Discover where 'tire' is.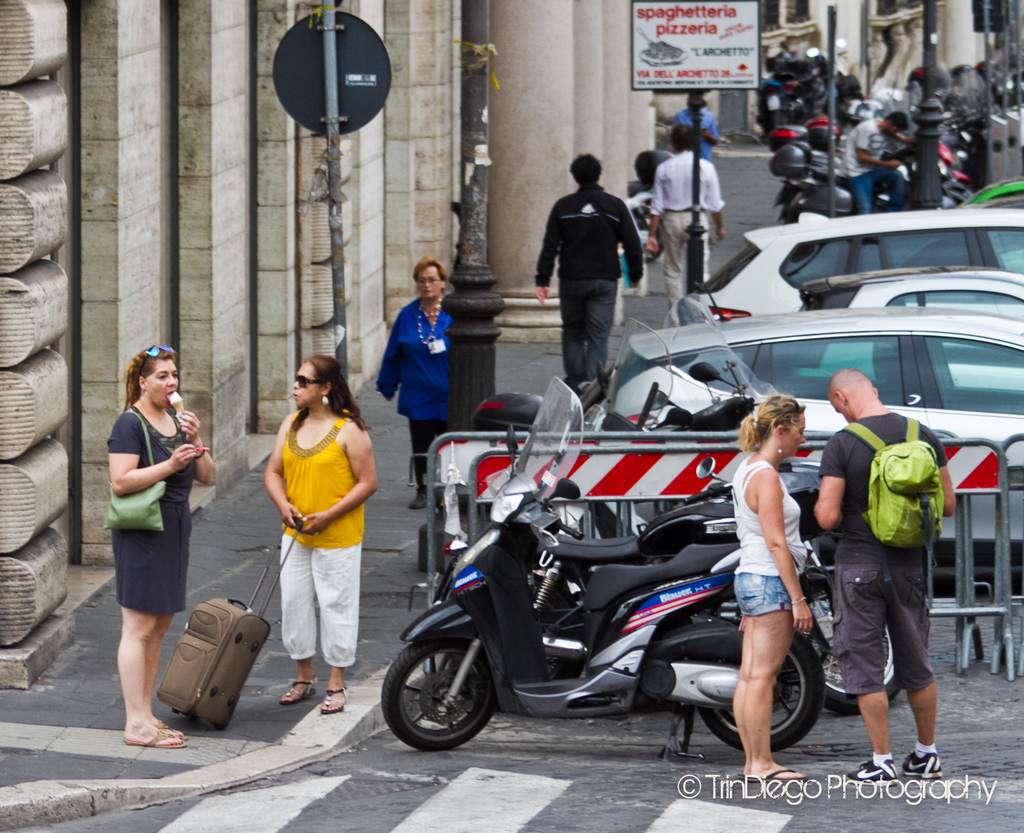
Discovered at 809,565,904,711.
